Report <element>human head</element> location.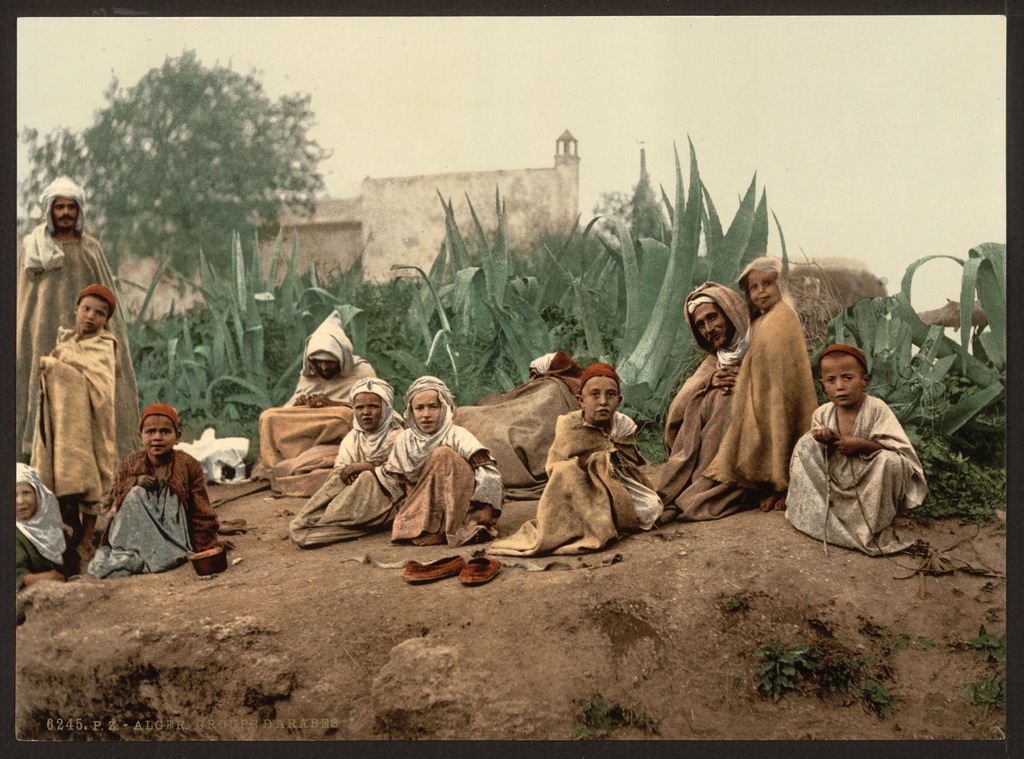
Report: (left=350, top=377, right=394, bottom=435).
